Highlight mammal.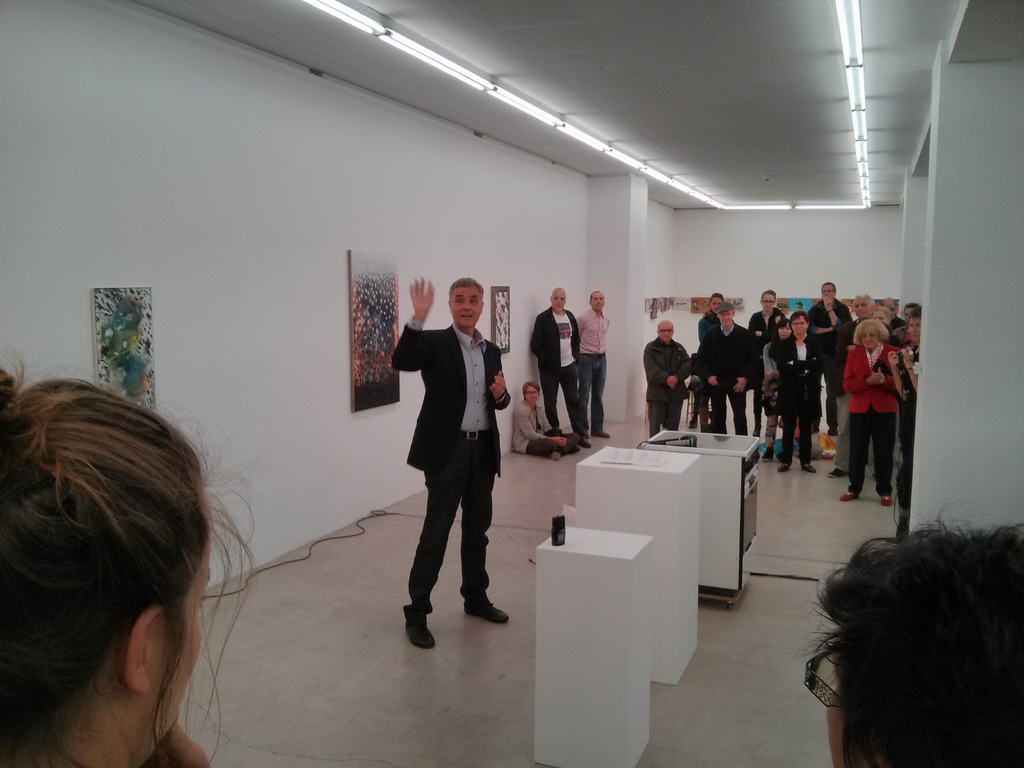
Highlighted region: bbox=[512, 381, 580, 461].
